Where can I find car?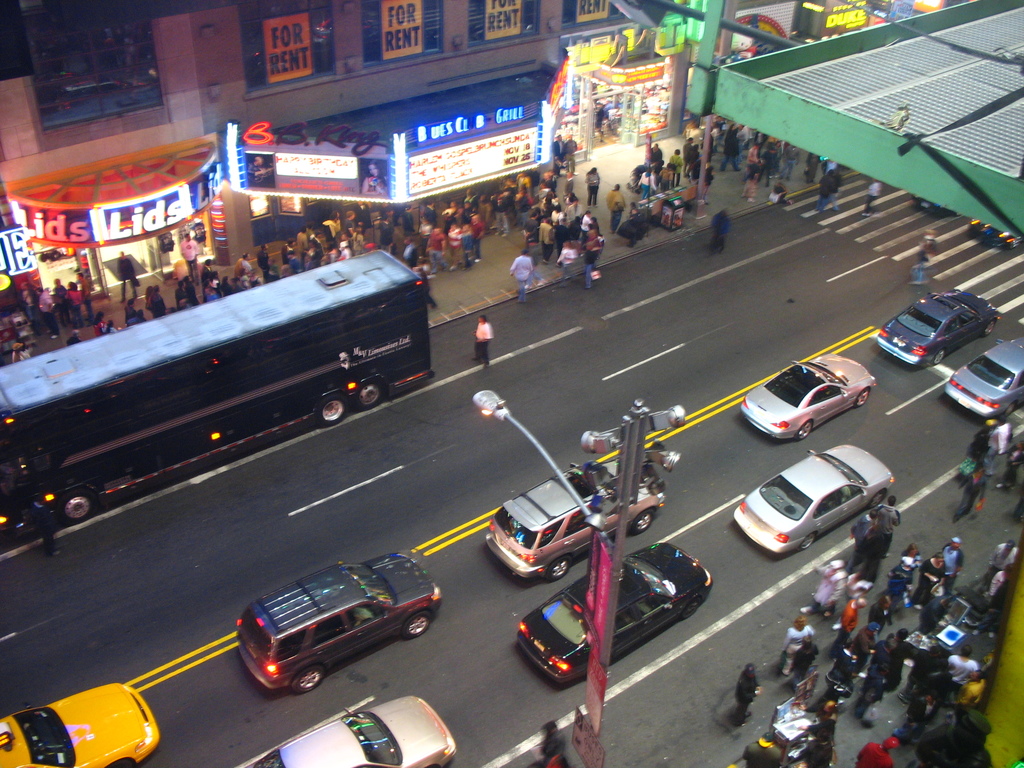
You can find it at 487,462,669,581.
